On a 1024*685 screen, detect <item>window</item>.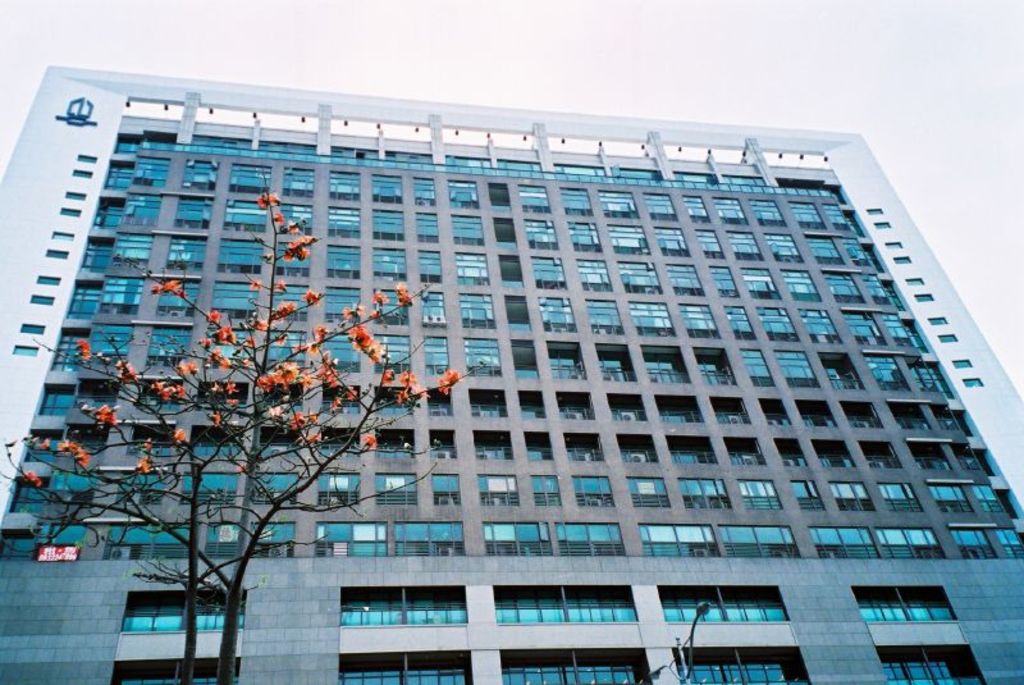
bbox=(576, 478, 614, 506).
